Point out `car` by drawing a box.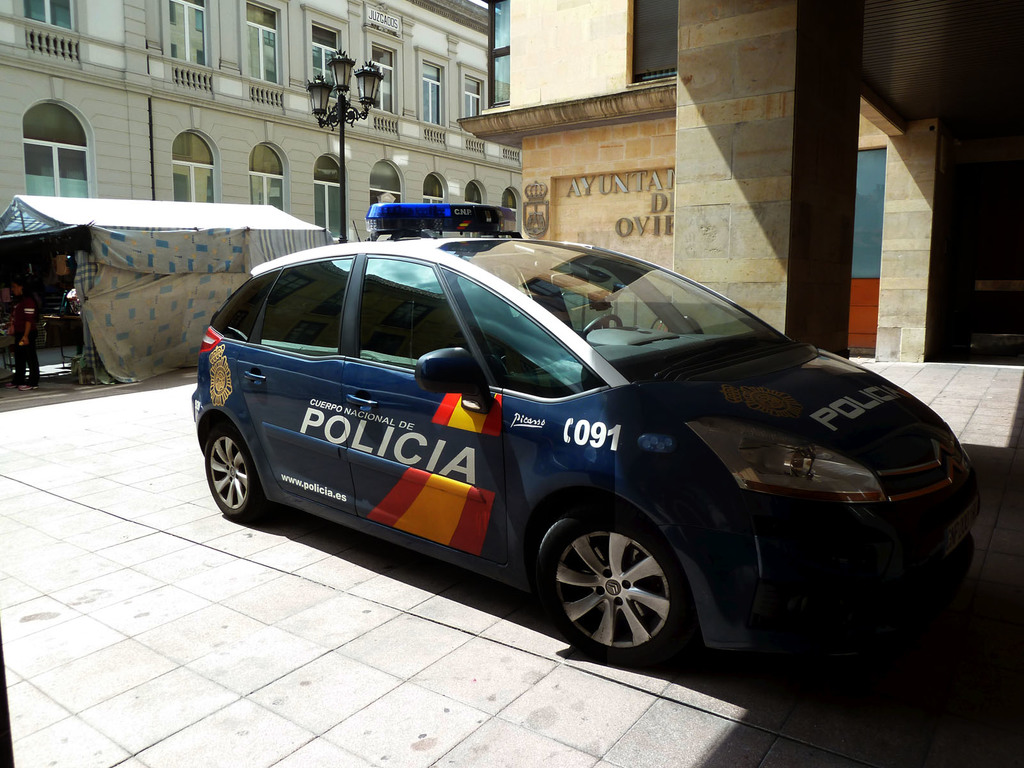
179/196/996/667.
